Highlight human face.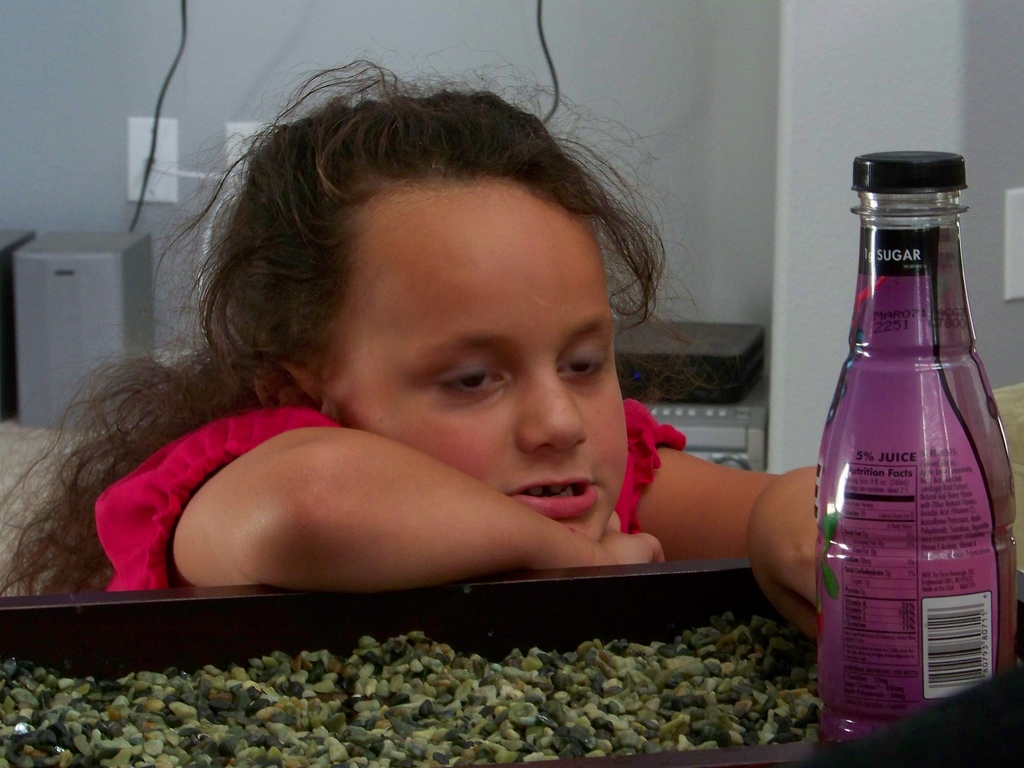
Highlighted region: x1=327, y1=180, x2=626, y2=543.
